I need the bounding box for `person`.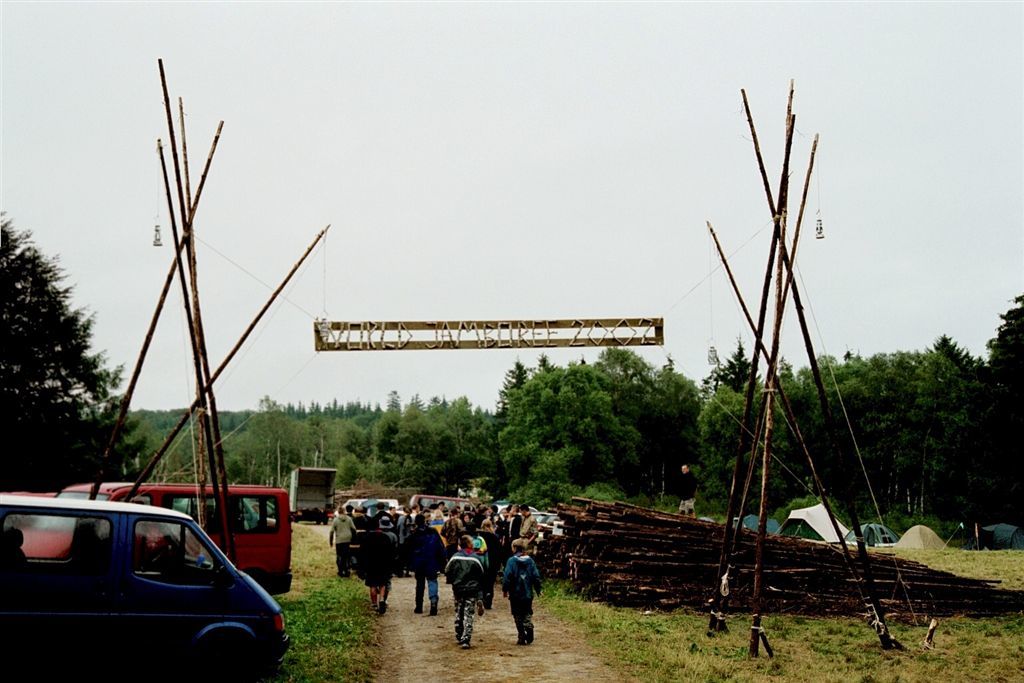
Here it is: [left=443, top=537, right=481, bottom=650].
